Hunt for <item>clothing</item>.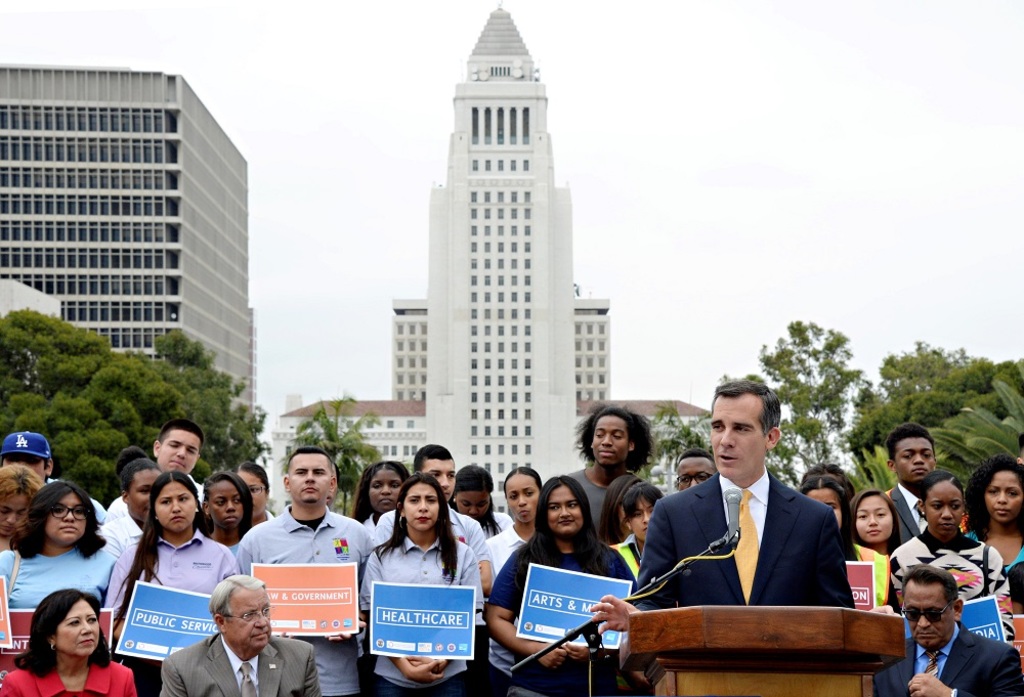
Hunted down at locate(483, 525, 530, 570).
